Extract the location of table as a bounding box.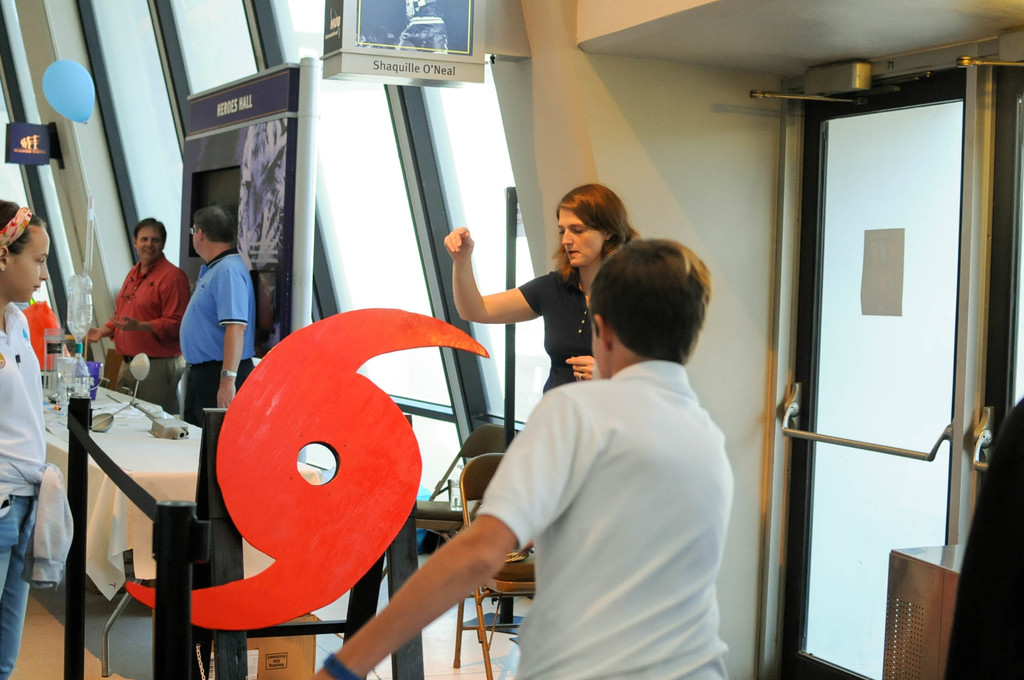
[20,343,249,676].
